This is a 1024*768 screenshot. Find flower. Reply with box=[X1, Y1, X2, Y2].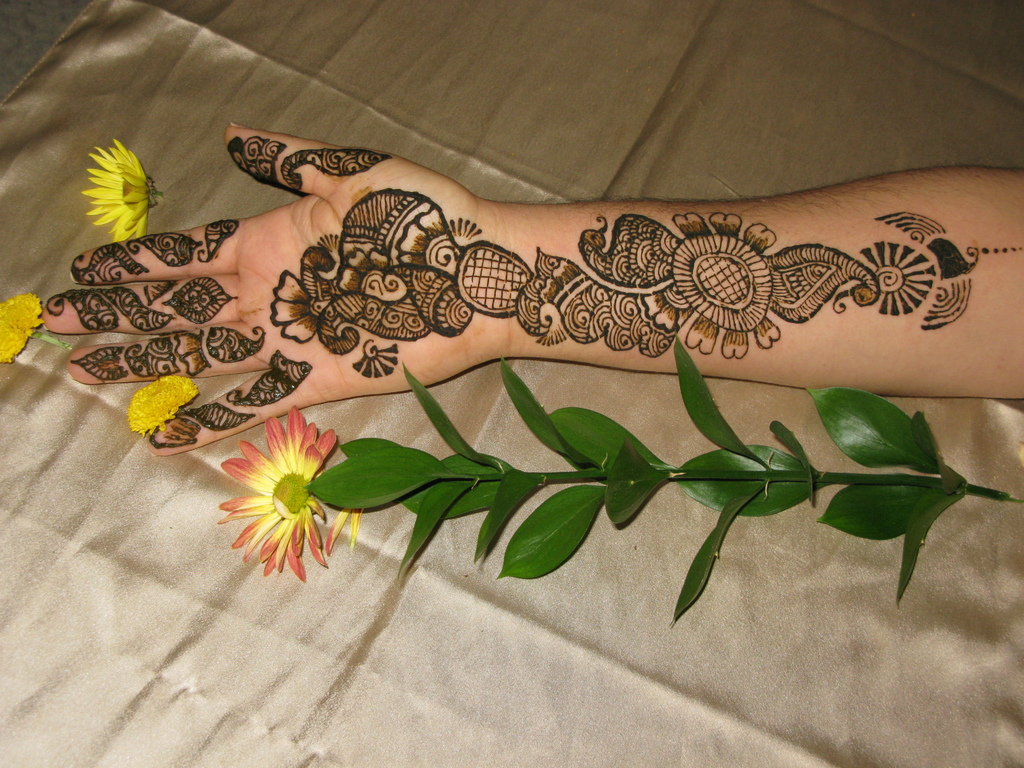
box=[656, 206, 790, 357].
